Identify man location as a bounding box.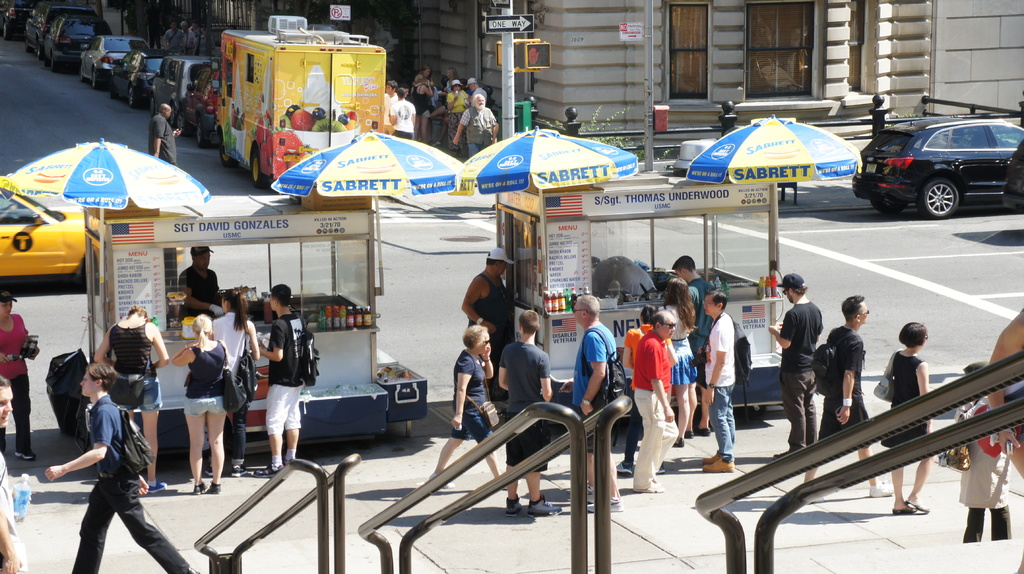
left=0, top=378, right=29, bottom=573.
